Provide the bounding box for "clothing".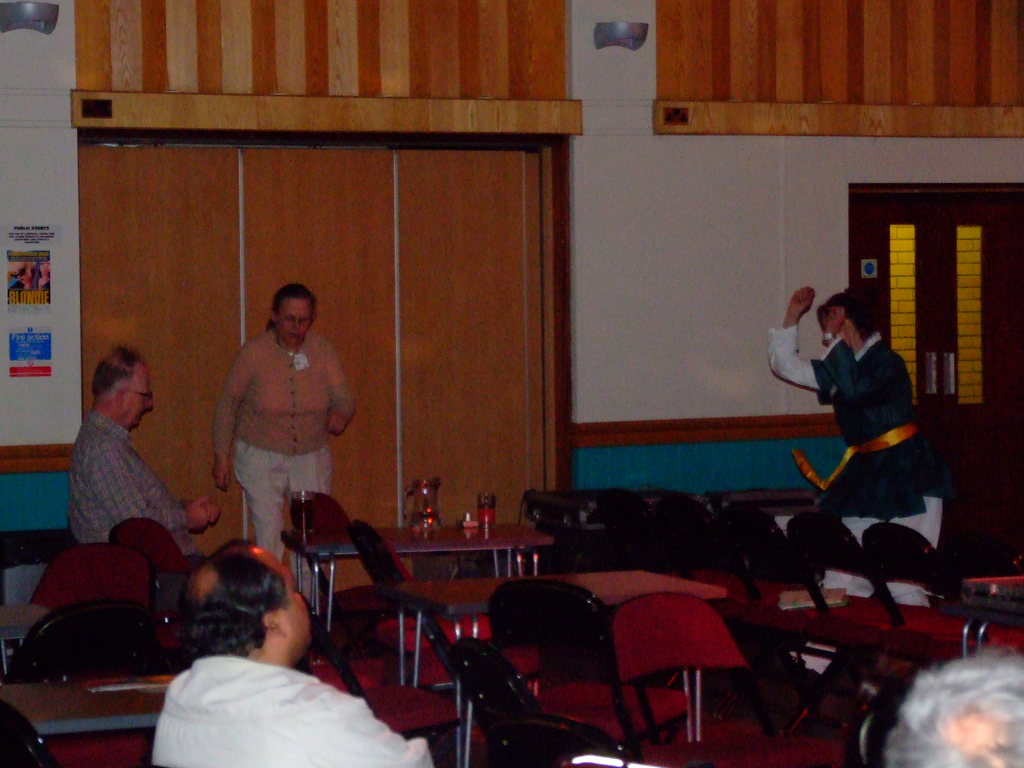
70:408:195:550.
